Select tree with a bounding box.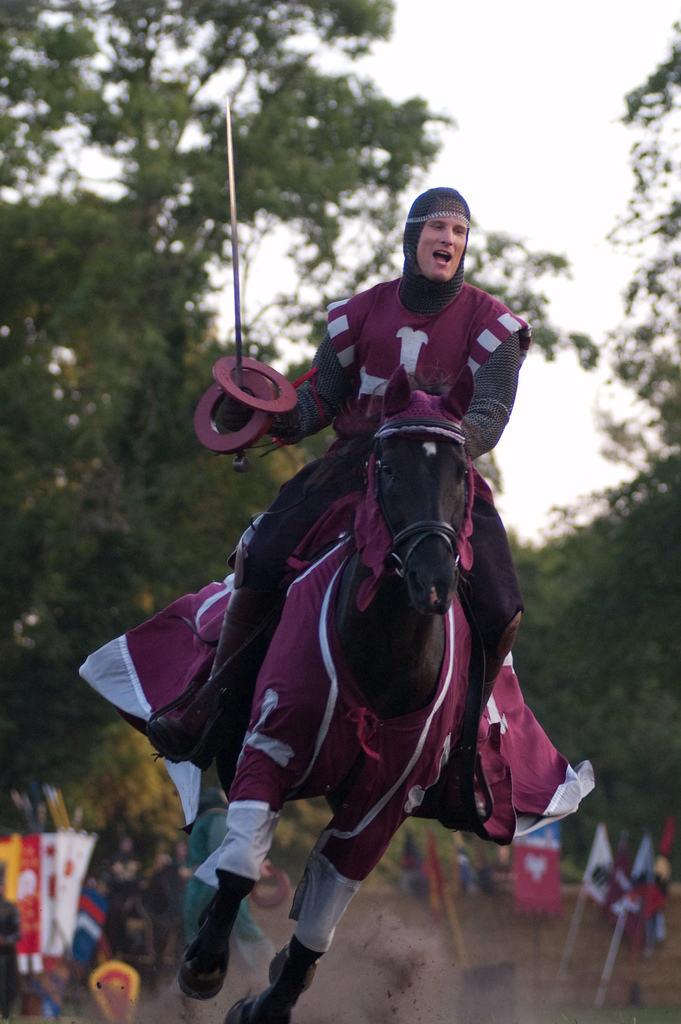
box=[240, 187, 587, 402].
